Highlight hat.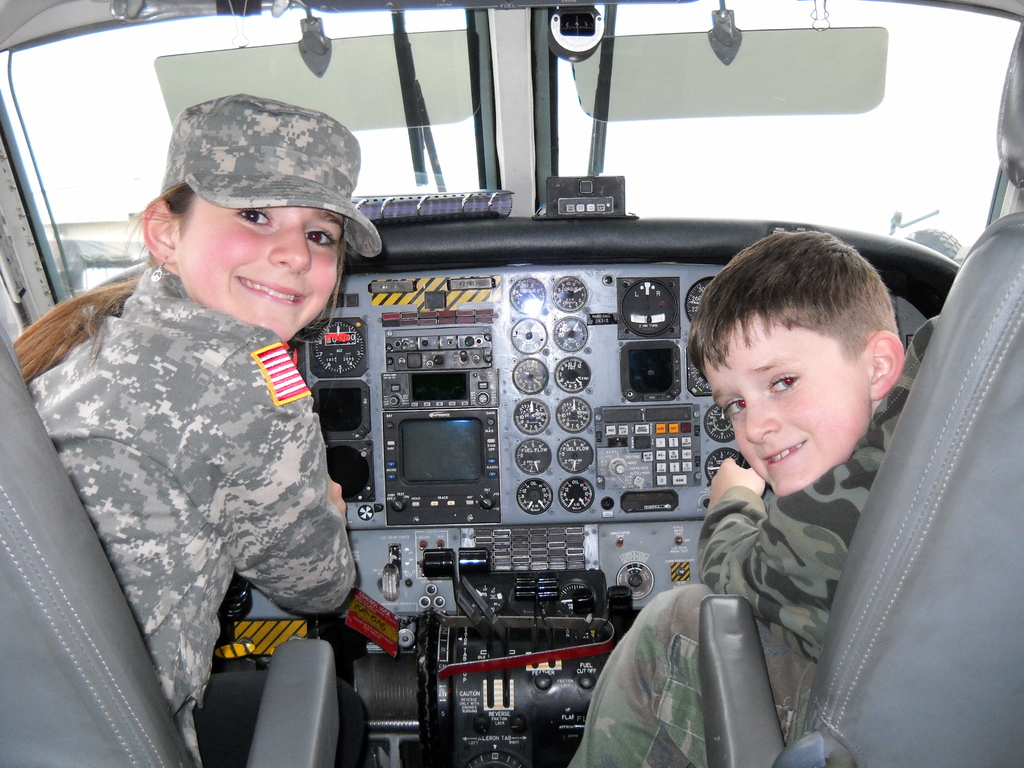
Highlighted region: 158:92:384:260.
